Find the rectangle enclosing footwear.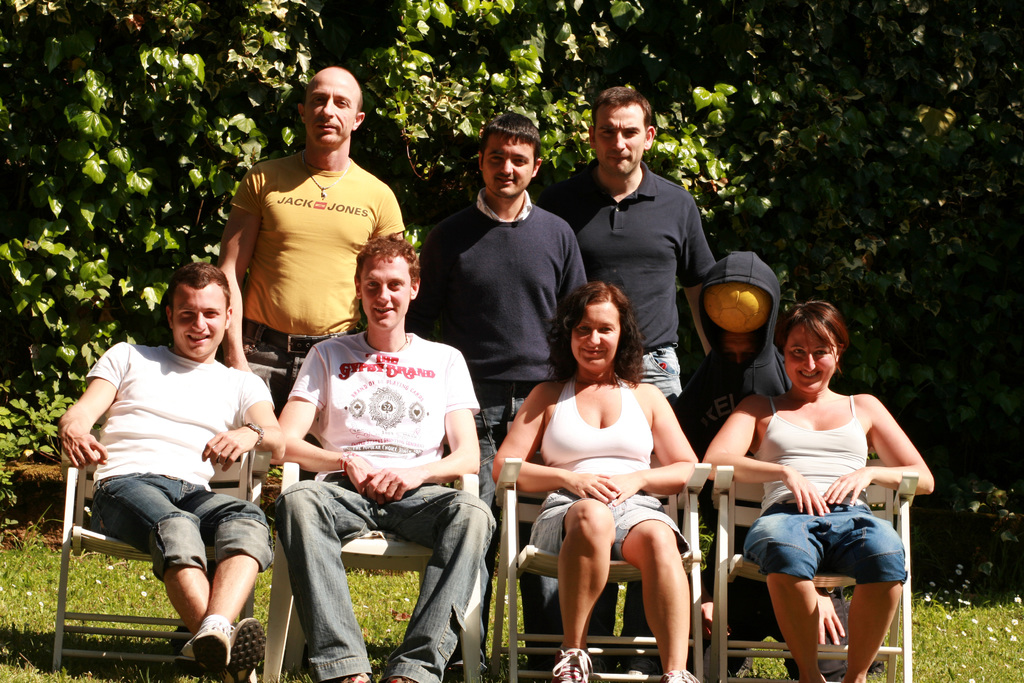
<bbox>550, 646, 595, 682</bbox>.
